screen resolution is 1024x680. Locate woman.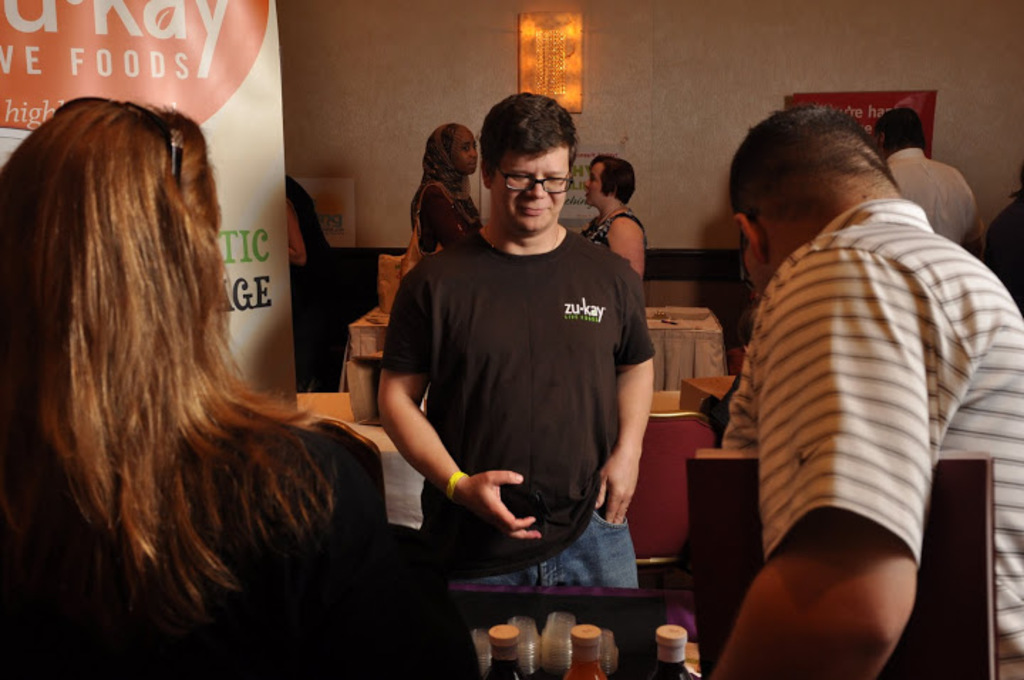
[left=17, top=88, right=401, bottom=634].
